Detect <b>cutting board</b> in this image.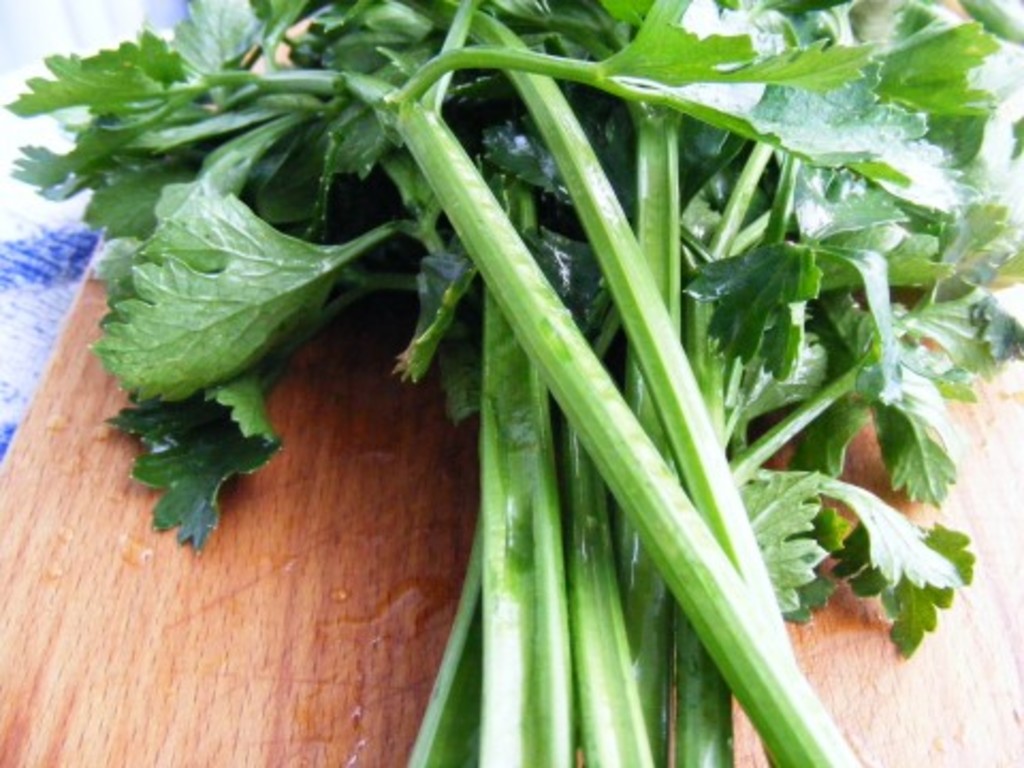
Detection: bbox=(0, 11, 1022, 766).
